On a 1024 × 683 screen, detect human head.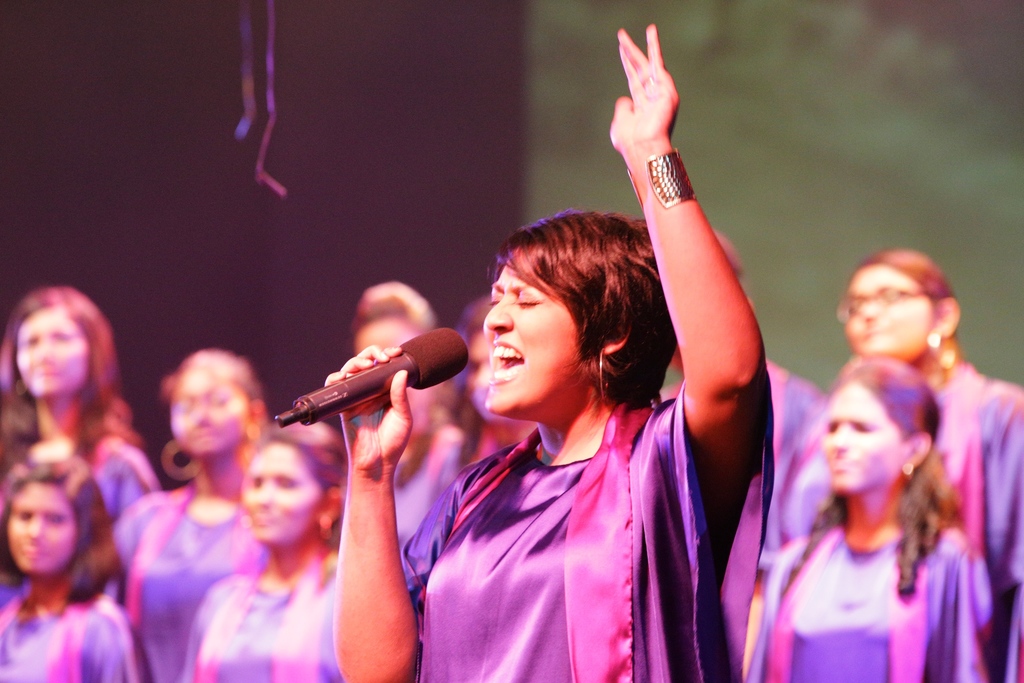
bbox=(350, 290, 442, 431).
